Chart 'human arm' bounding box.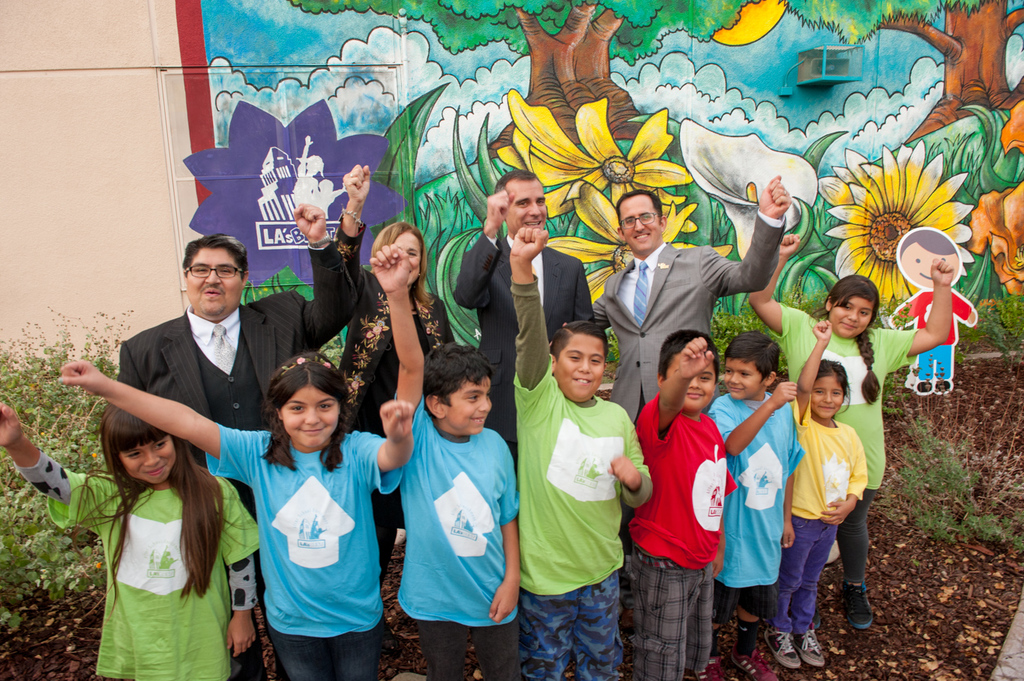
Charted: region(452, 190, 508, 310).
